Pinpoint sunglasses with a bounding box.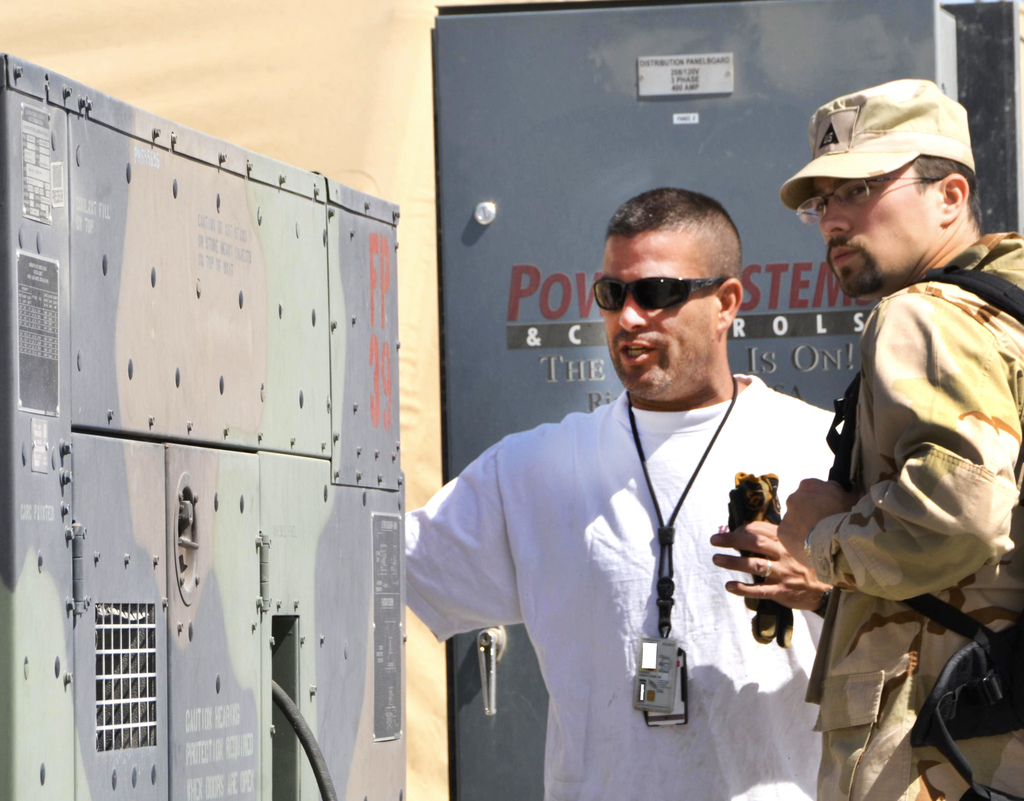
593, 273, 724, 311.
